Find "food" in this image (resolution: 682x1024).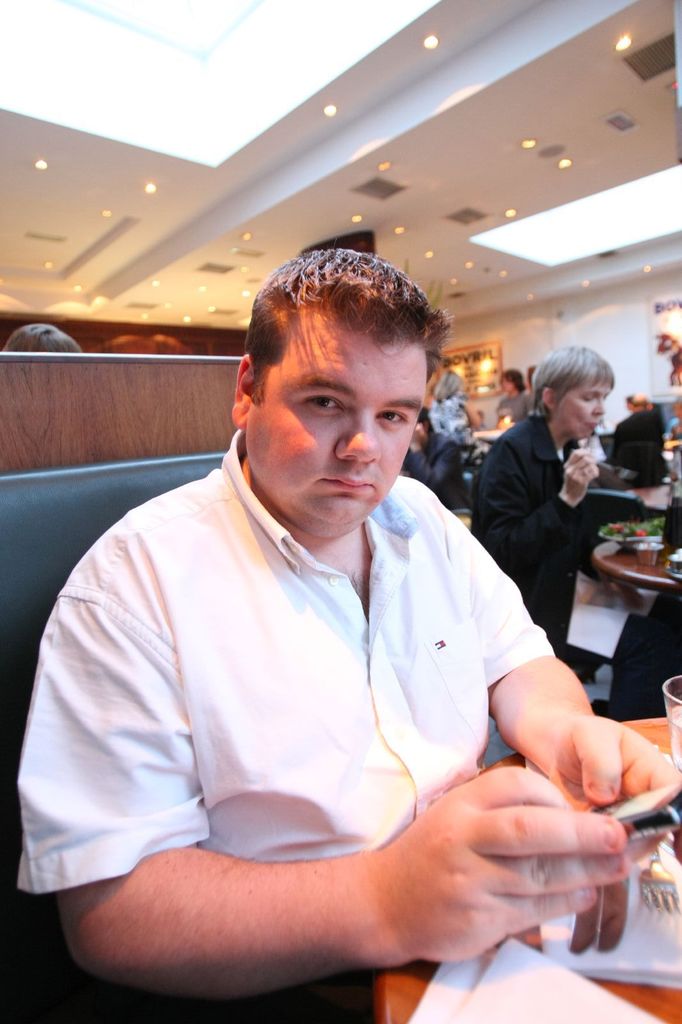
select_region(607, 516, 664, 540).
